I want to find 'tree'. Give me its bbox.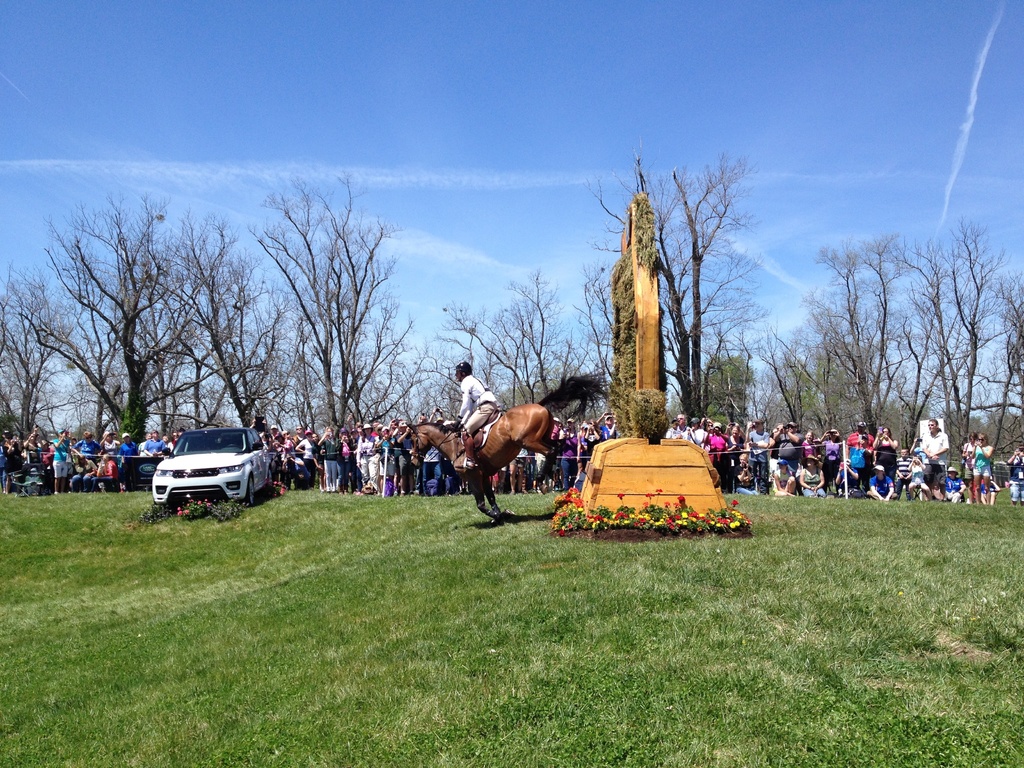
select_region(243, 164, 433, 454).
